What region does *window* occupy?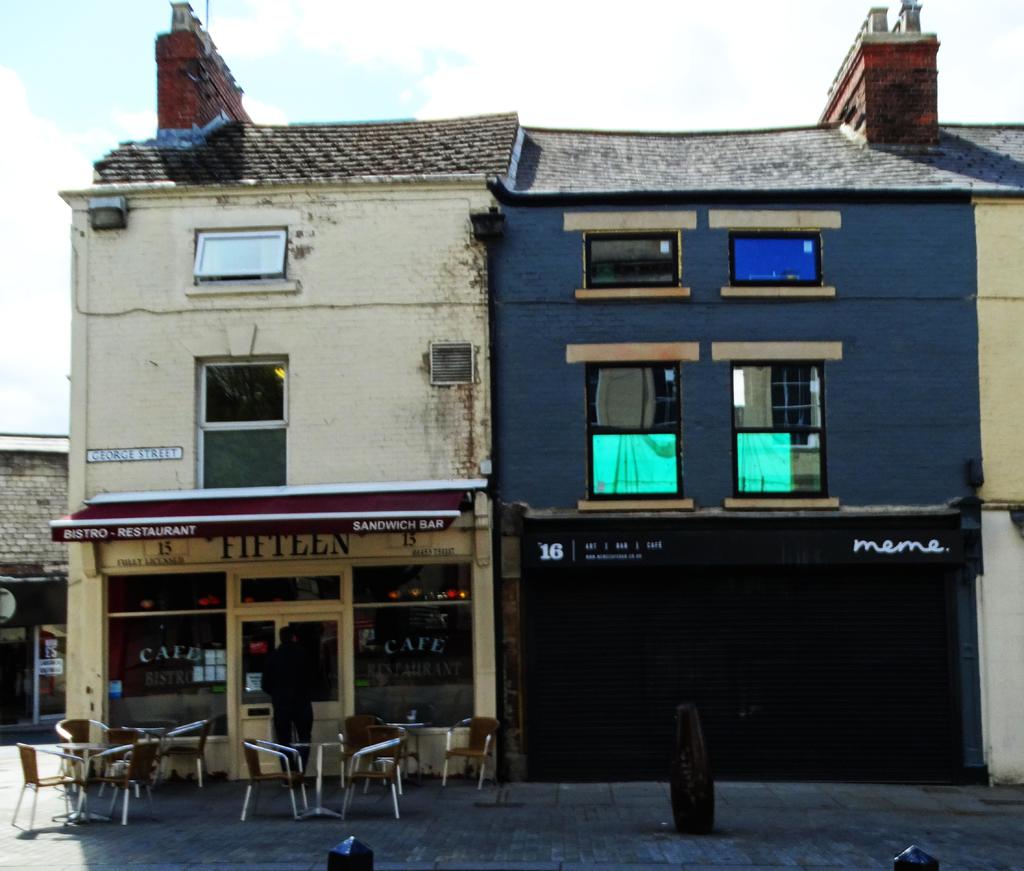
region(192, 355, 289, 484).
